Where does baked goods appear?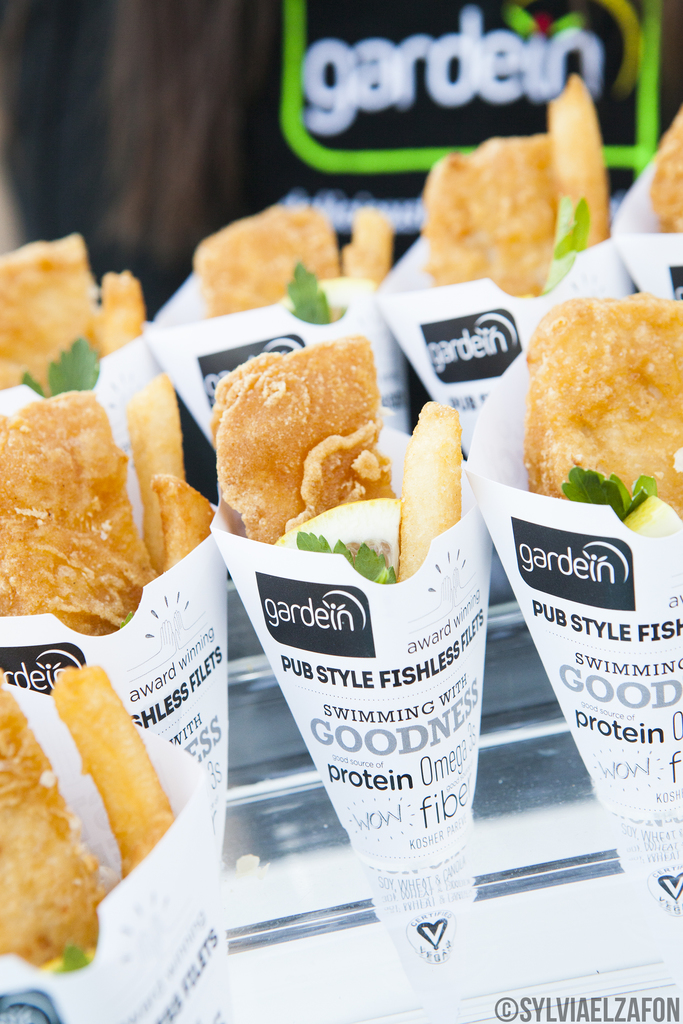
Appears at <box>196,199,336,309</box>.
